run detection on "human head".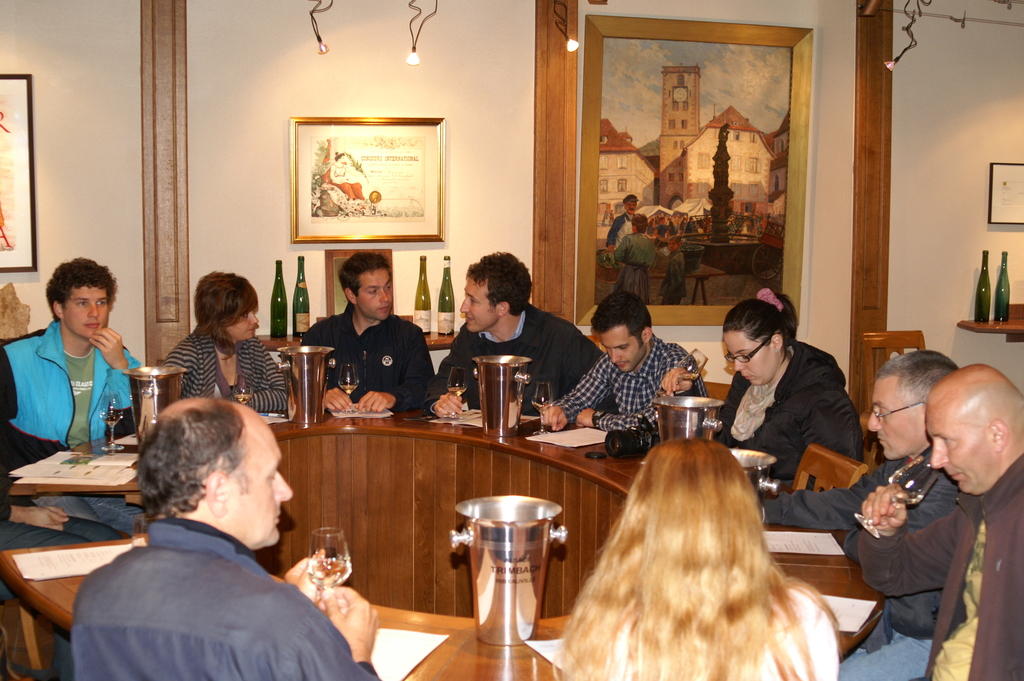
Result: [198, 269, 262, 341].
